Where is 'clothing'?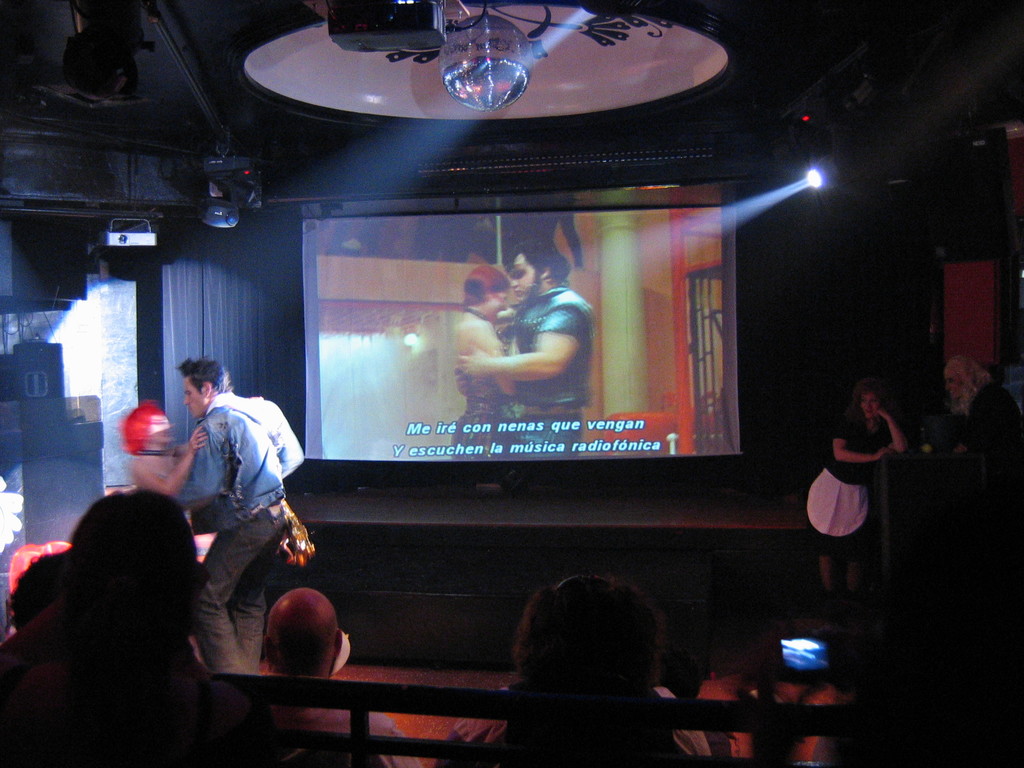
[x1=3, y1=620, x2=275, y2=767].
